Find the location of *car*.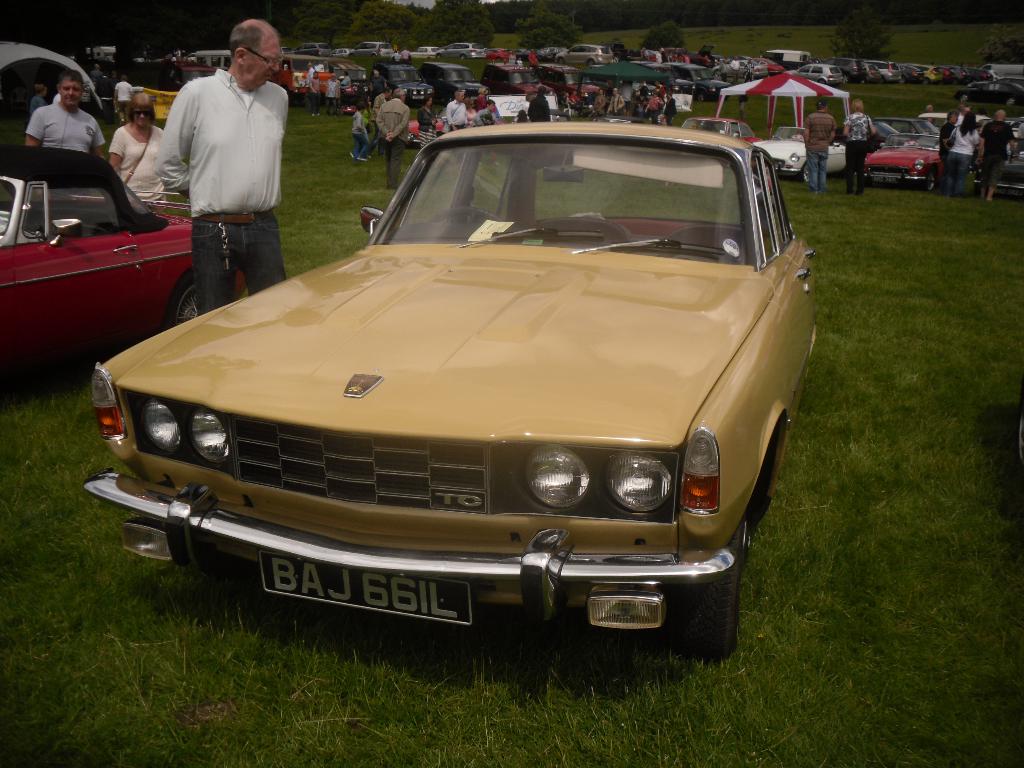
Location: box(865, 127, 950, 184).
